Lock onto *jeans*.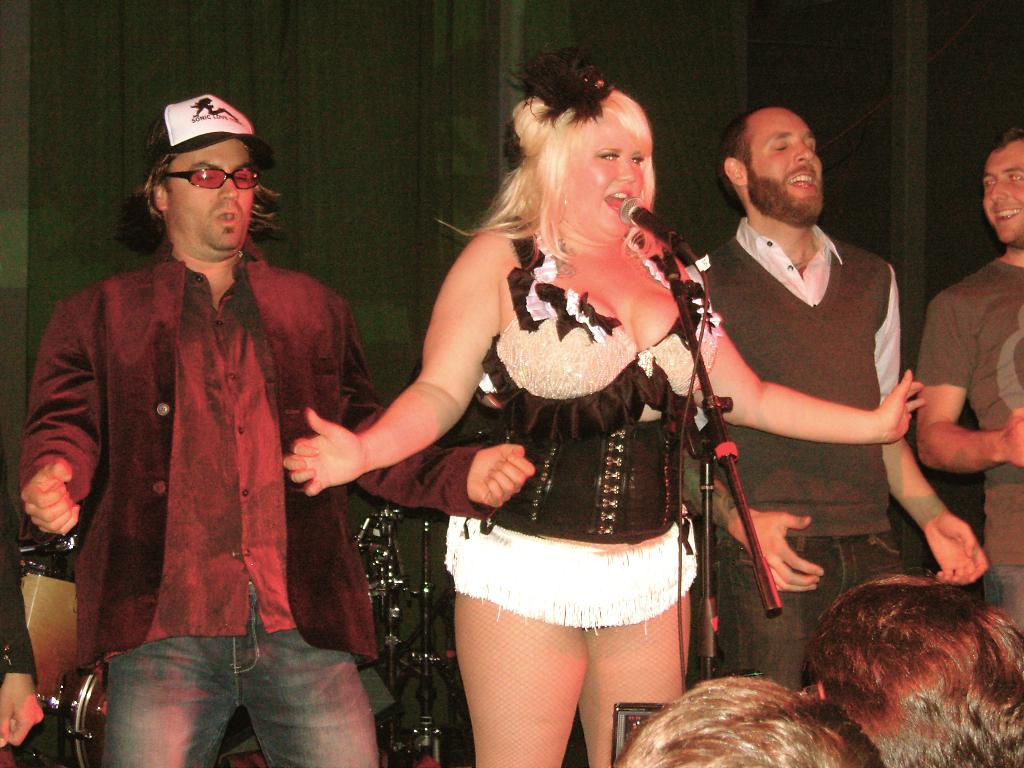
Locked: x1=712, y1=534, x2=892, y2=682.
